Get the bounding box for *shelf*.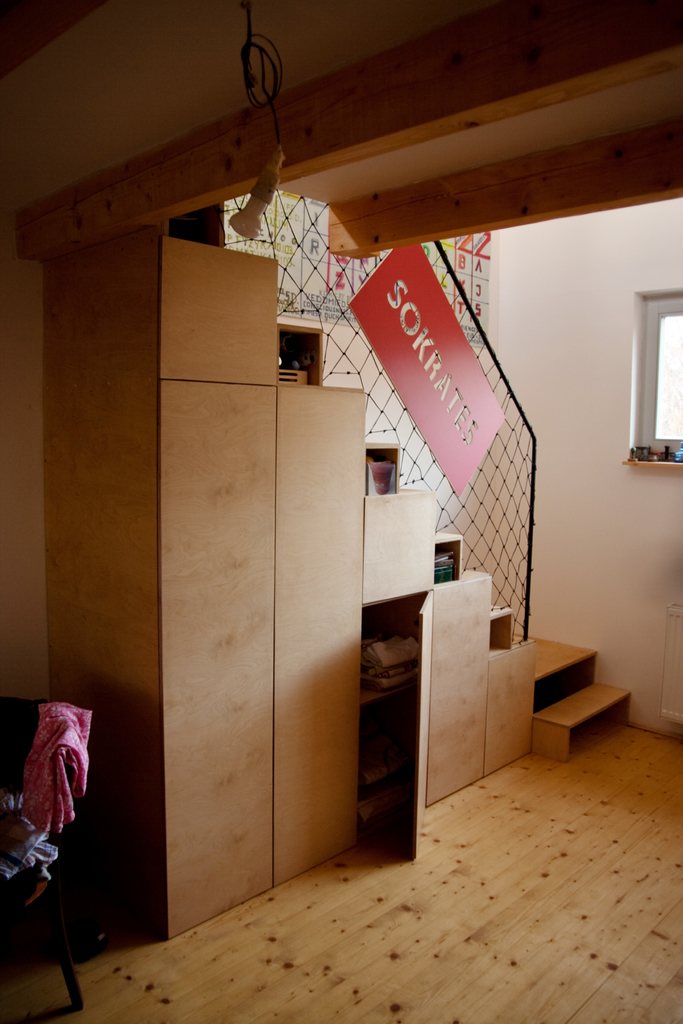
[36, 216, 529, 957].
